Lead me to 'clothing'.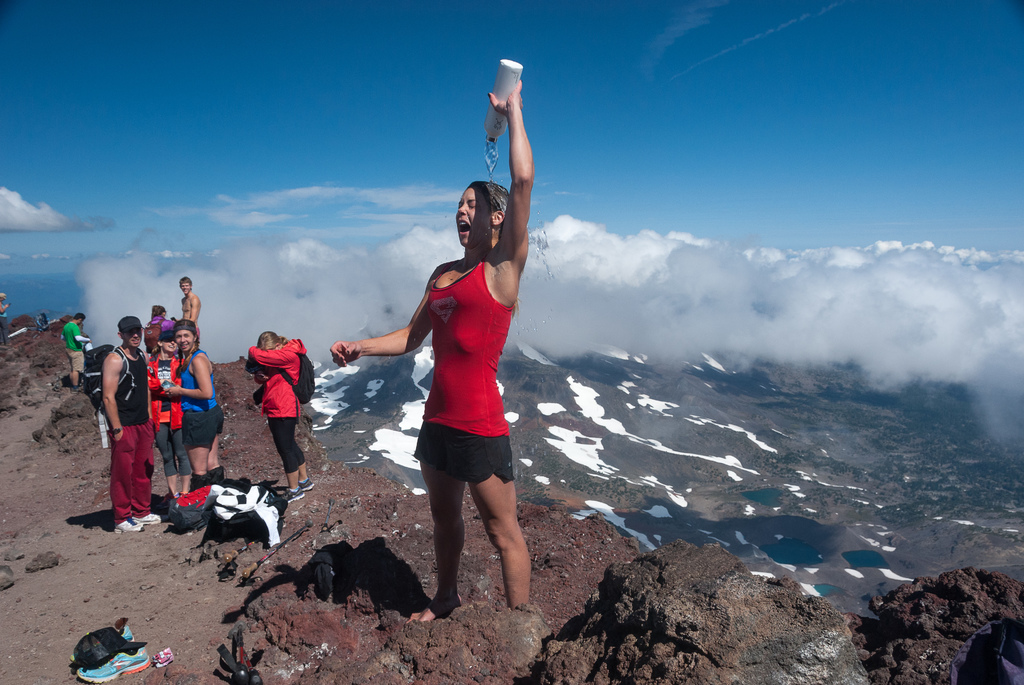
Lead to (left=108, top=347, right=152, bottom=522).
